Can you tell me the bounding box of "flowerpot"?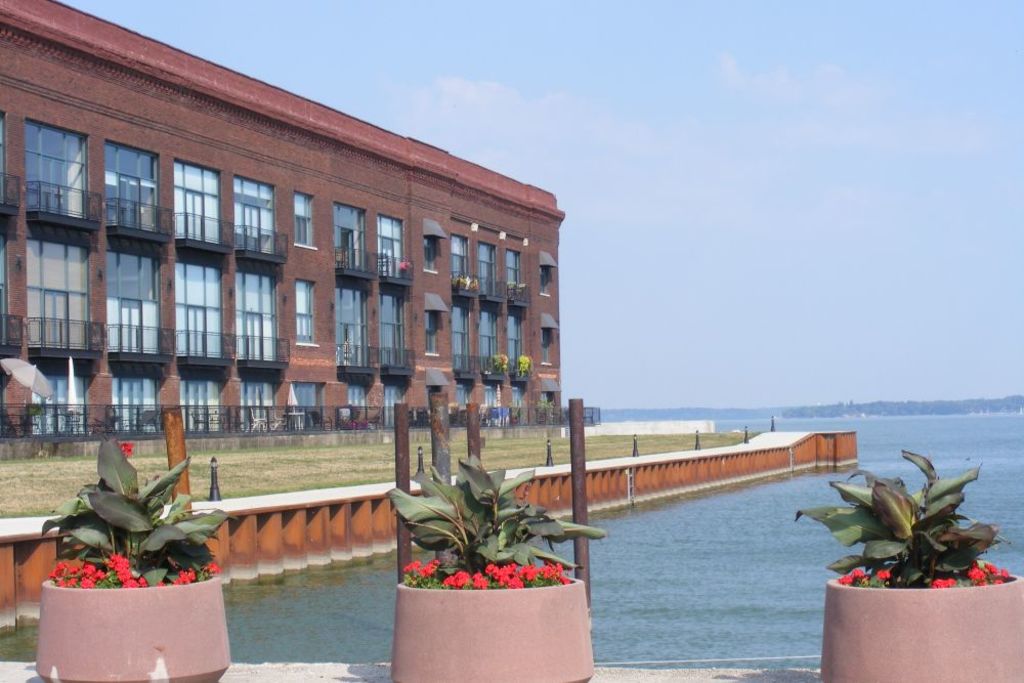
[390, 579, 596, 682].
